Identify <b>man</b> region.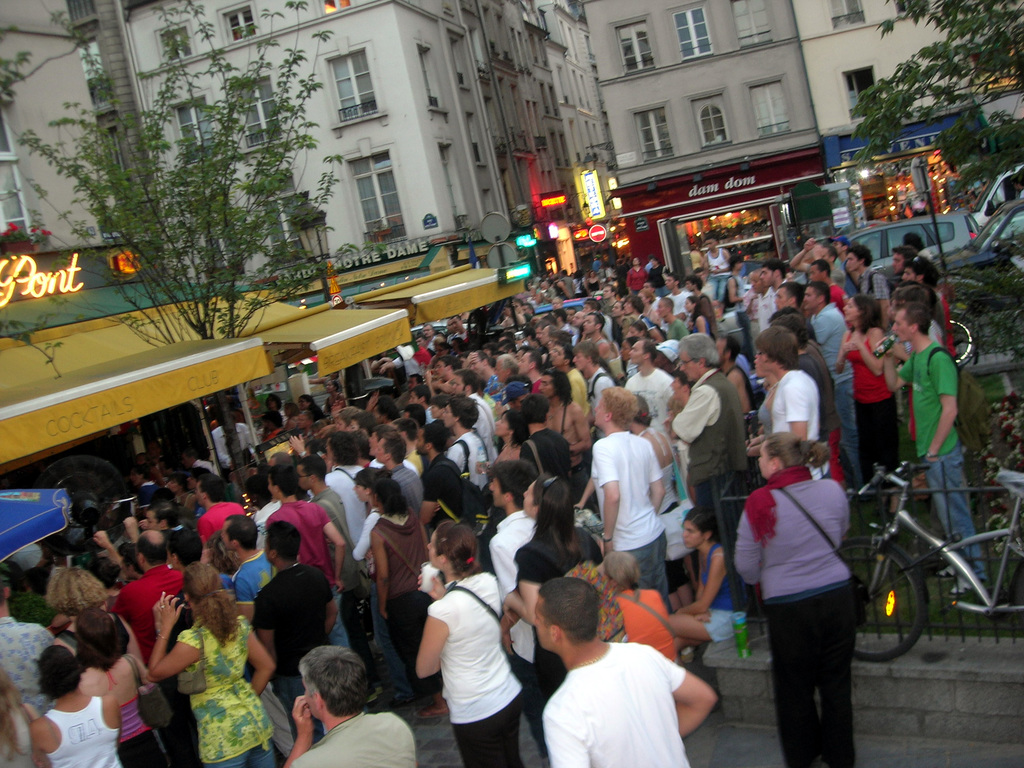
Region: [490, 452, 545, 767].
